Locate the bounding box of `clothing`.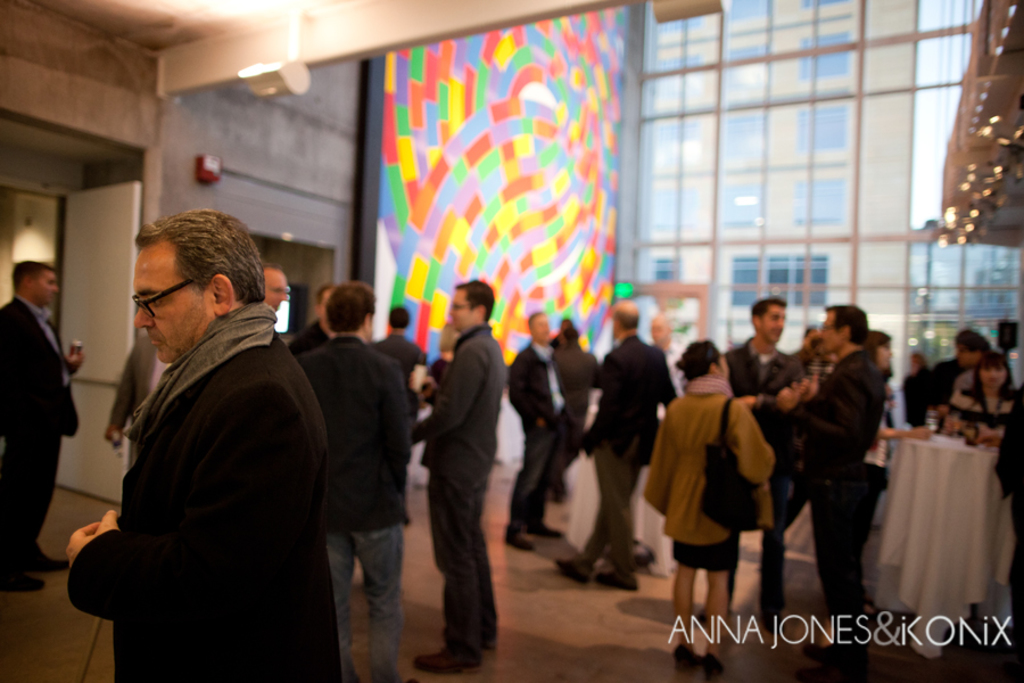
Bounding box: select_region(576, 329, 674, 579).
